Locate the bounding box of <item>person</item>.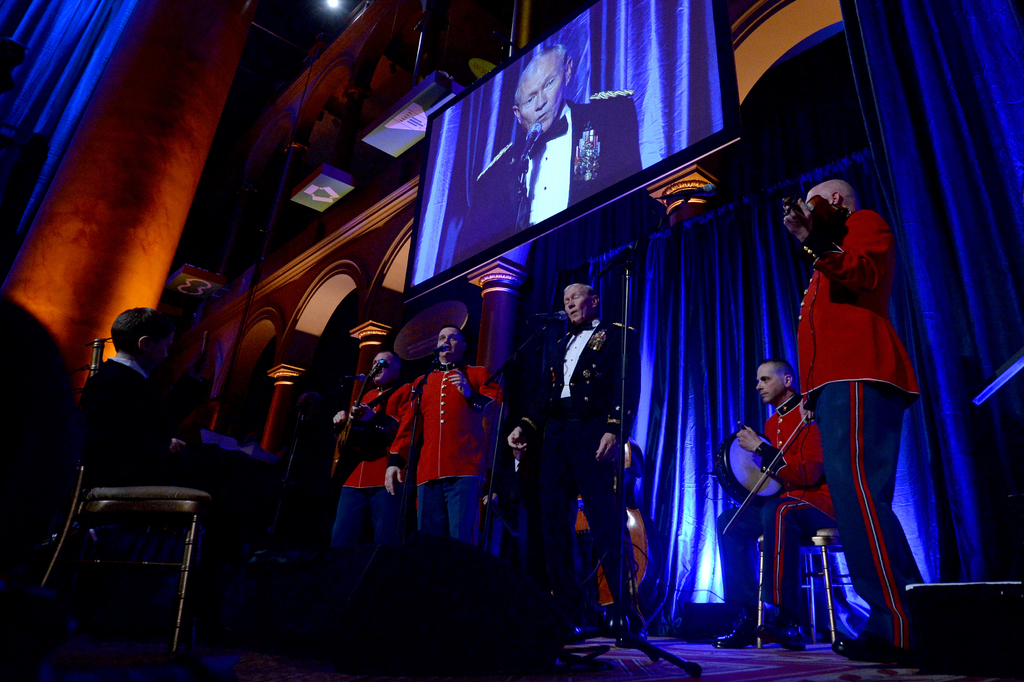
Bounding box: bbox=(504, 279, 642, 650).
